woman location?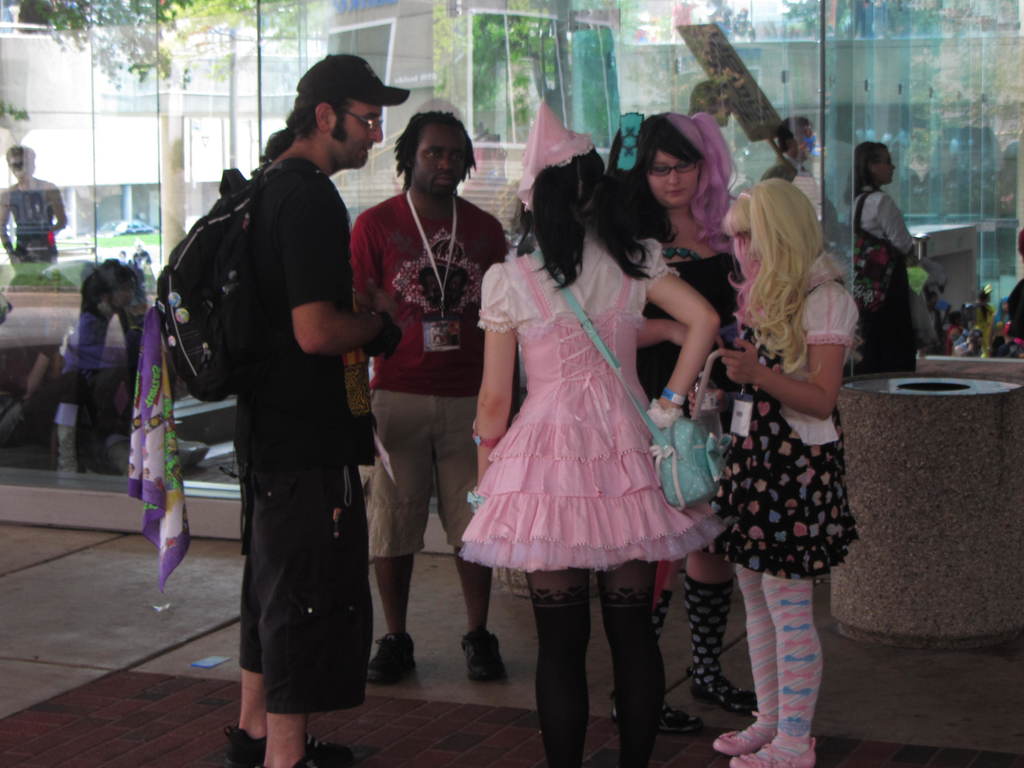
(838,141,934,374)
